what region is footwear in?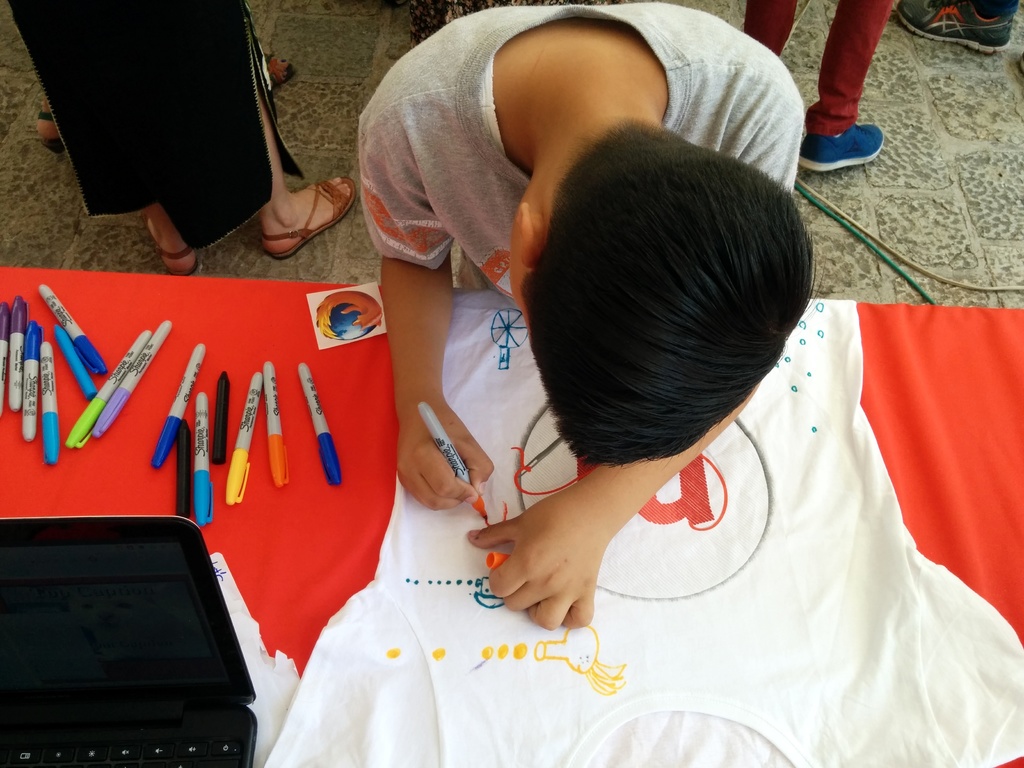
l=799, t=122, r=881, b=172.
